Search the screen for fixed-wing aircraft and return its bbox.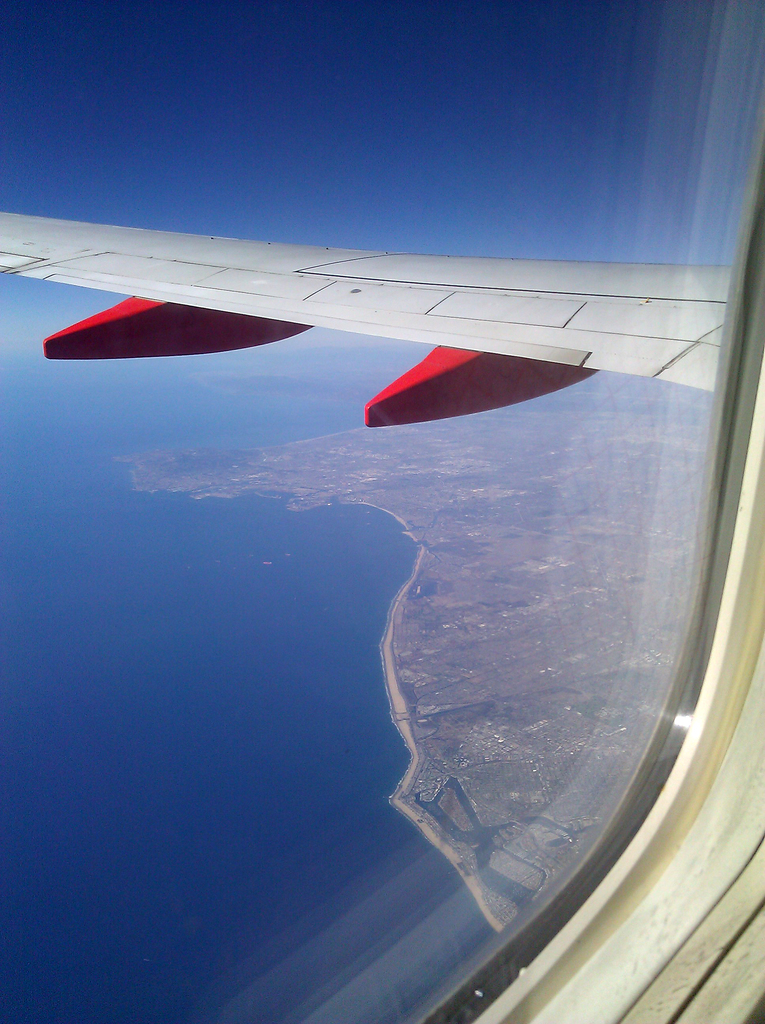
Found: pyautogui.locateOnScreen(0, 3, 764, 1023).
